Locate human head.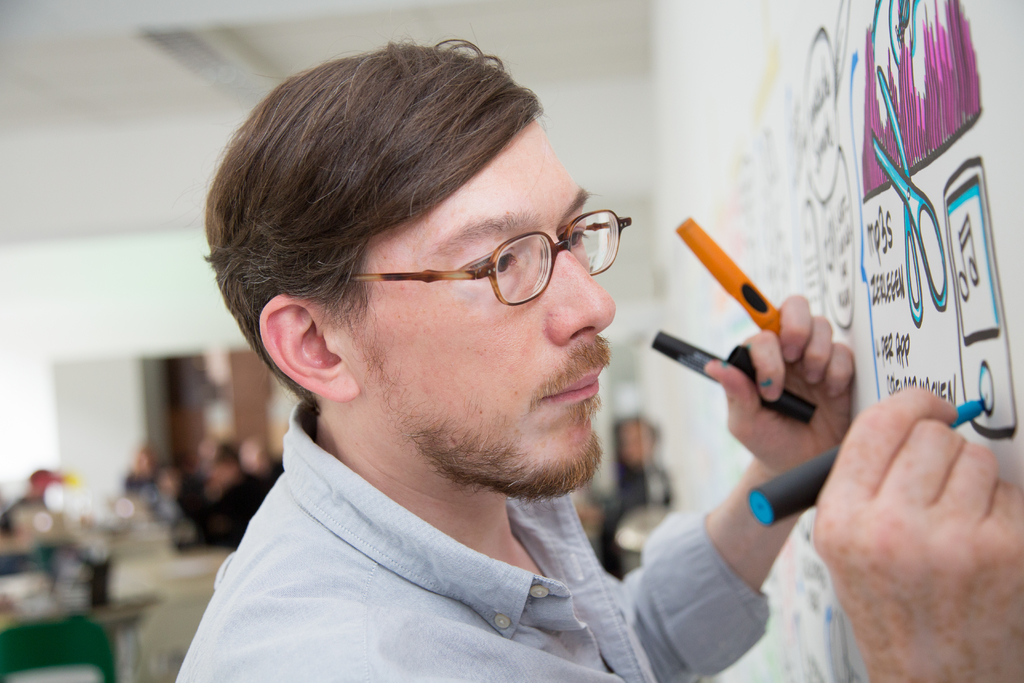
Bounding box: {"x1": 206, "y1": 38, "x2": 638, "y2": 522}.
